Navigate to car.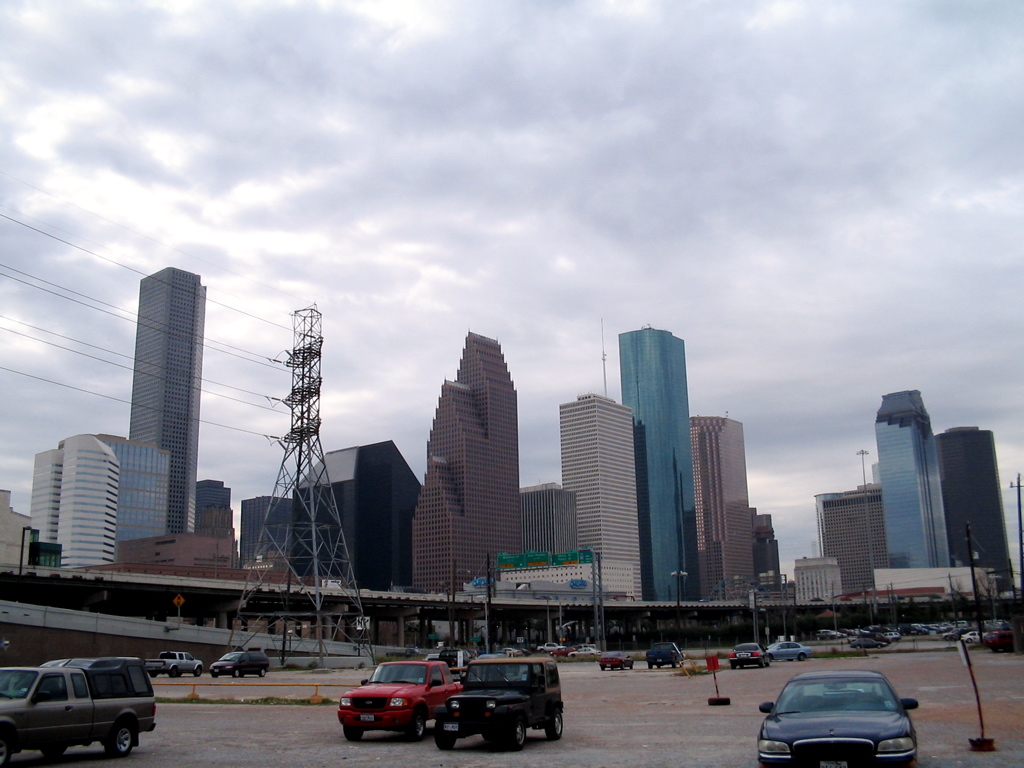
Navigation target: <bbox>757, 670, 918, 767</bbox>.
